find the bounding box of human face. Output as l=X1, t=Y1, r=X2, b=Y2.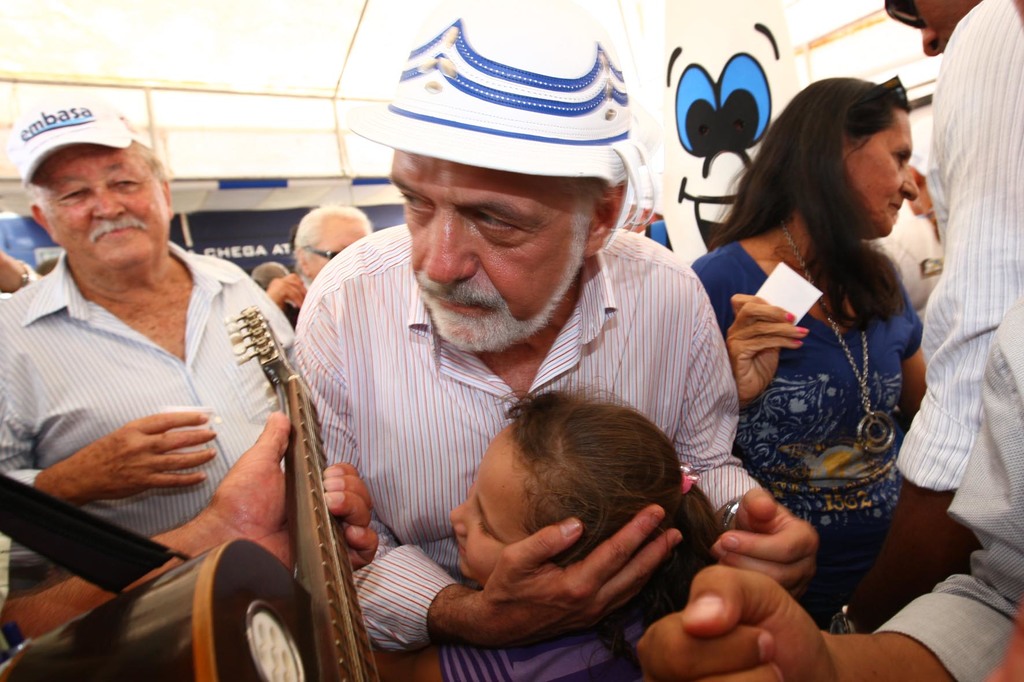
l=47, t=143, r=170, b=269.
